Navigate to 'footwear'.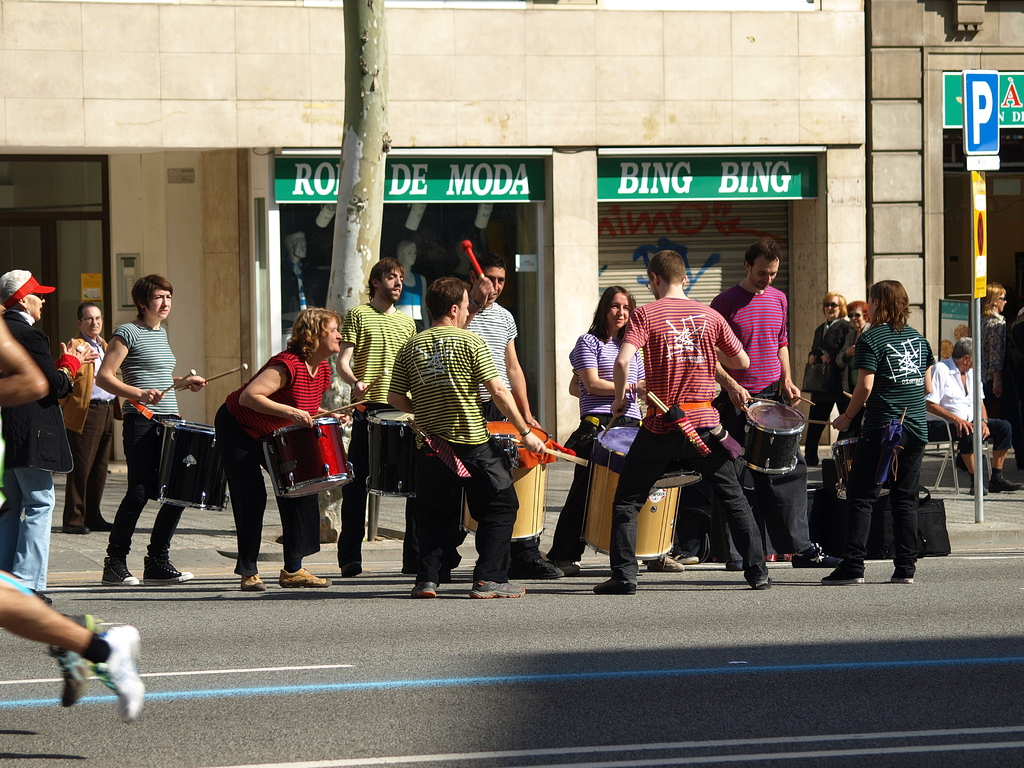
Navigation target: select_region(993, 471, 1022, 493).
